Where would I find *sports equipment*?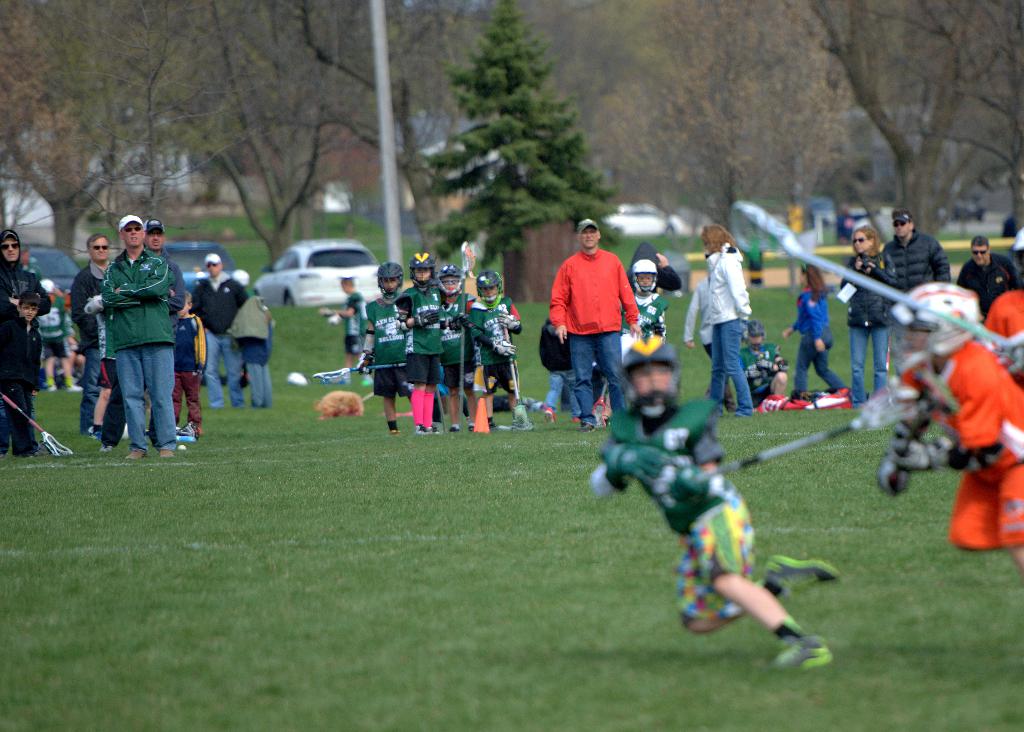
At region(678, 329, 1023, 484).
